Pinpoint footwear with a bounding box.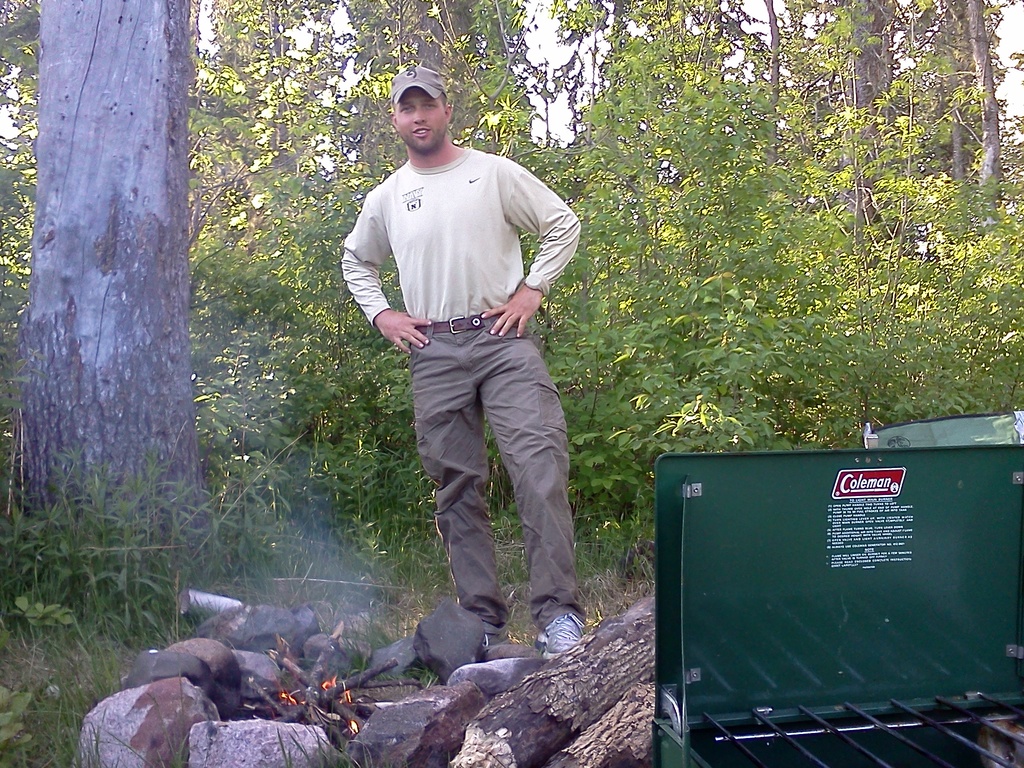
[480,629,508,646].
